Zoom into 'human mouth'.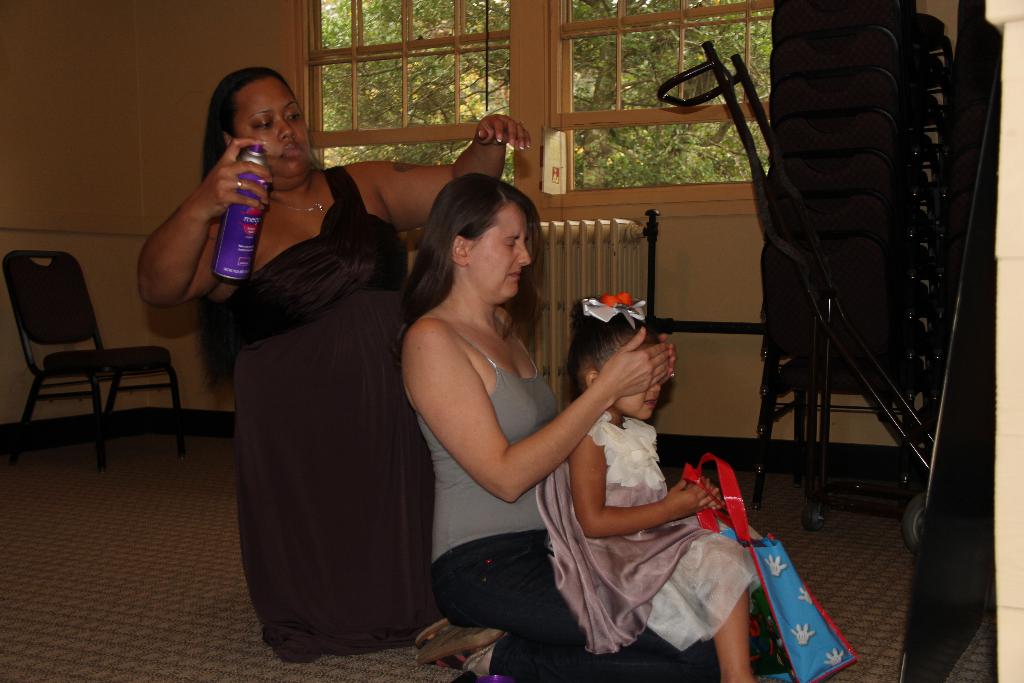
Zoom target: [282, 147, 303, 160].
